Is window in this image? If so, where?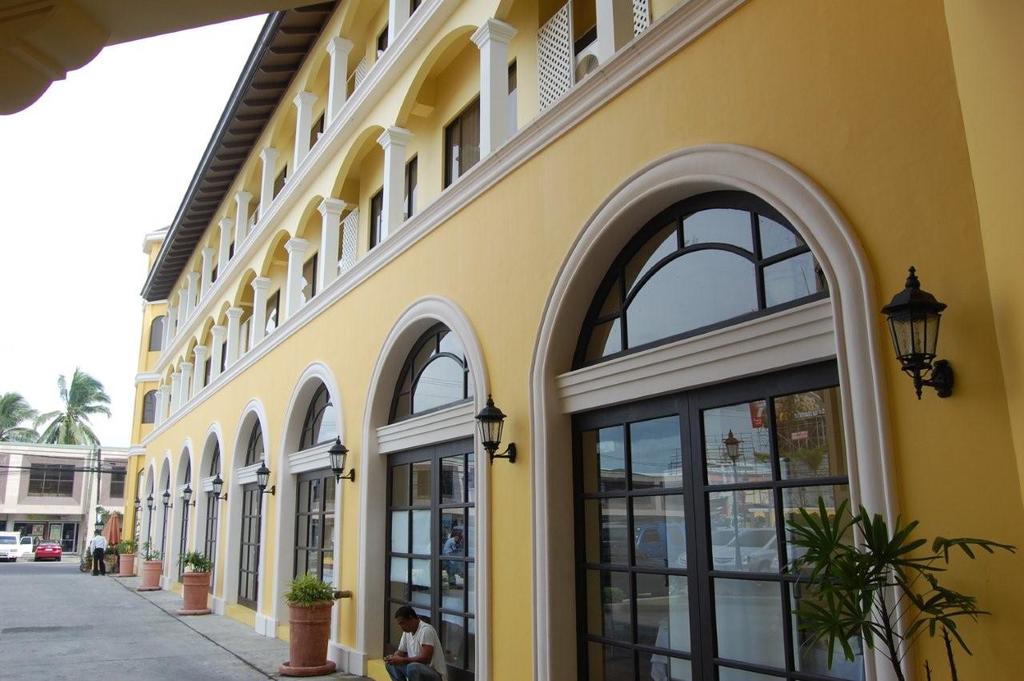
Yes, at 115 468 126 499.
